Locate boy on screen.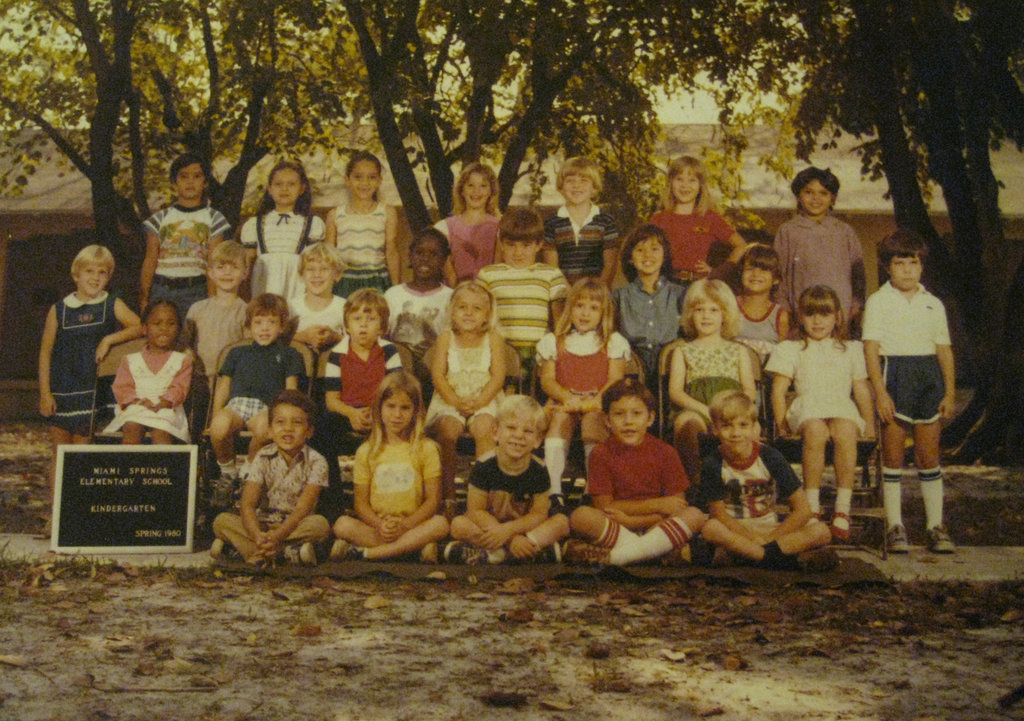
On screen at {"x1": 138, "y1": 152, "x2": 224, "y2": 313}.
